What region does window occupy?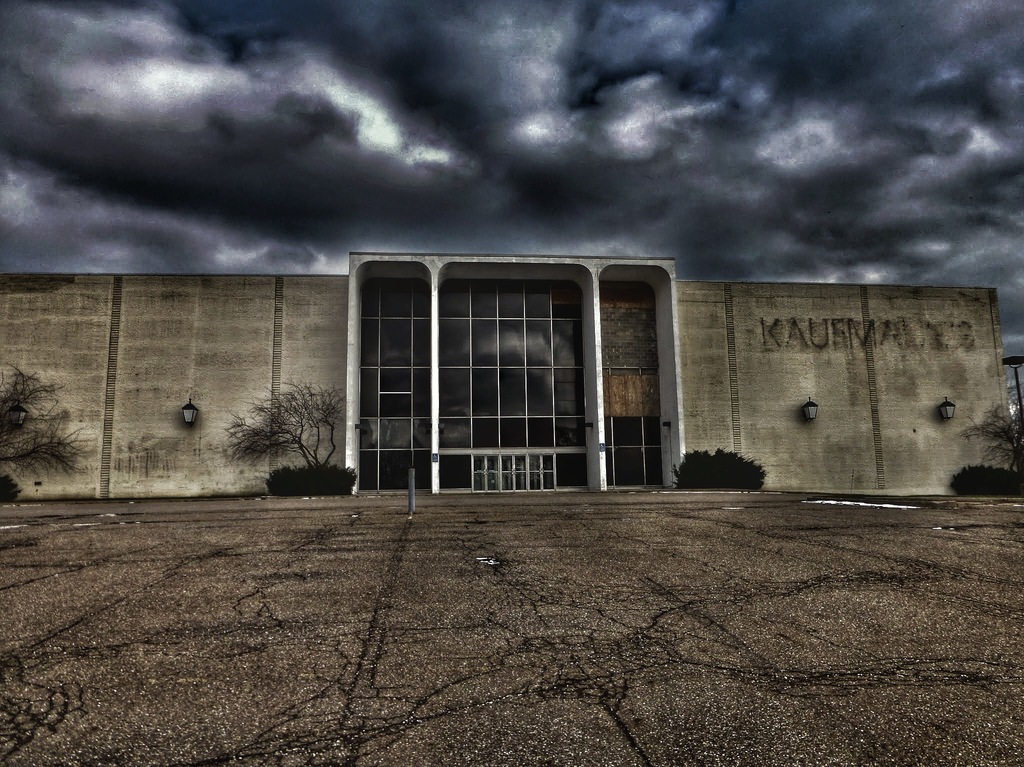
{"left": 440, "top": 277, "right": 587, "bottom": 454}.
